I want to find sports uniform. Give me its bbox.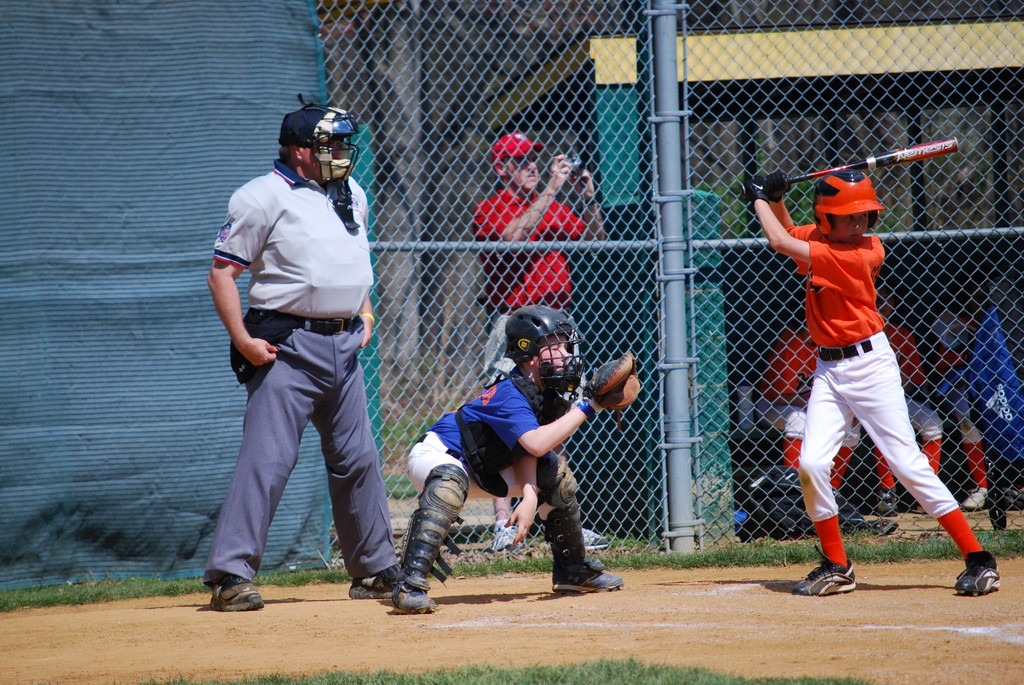
box(872, 326, 947, 487).
